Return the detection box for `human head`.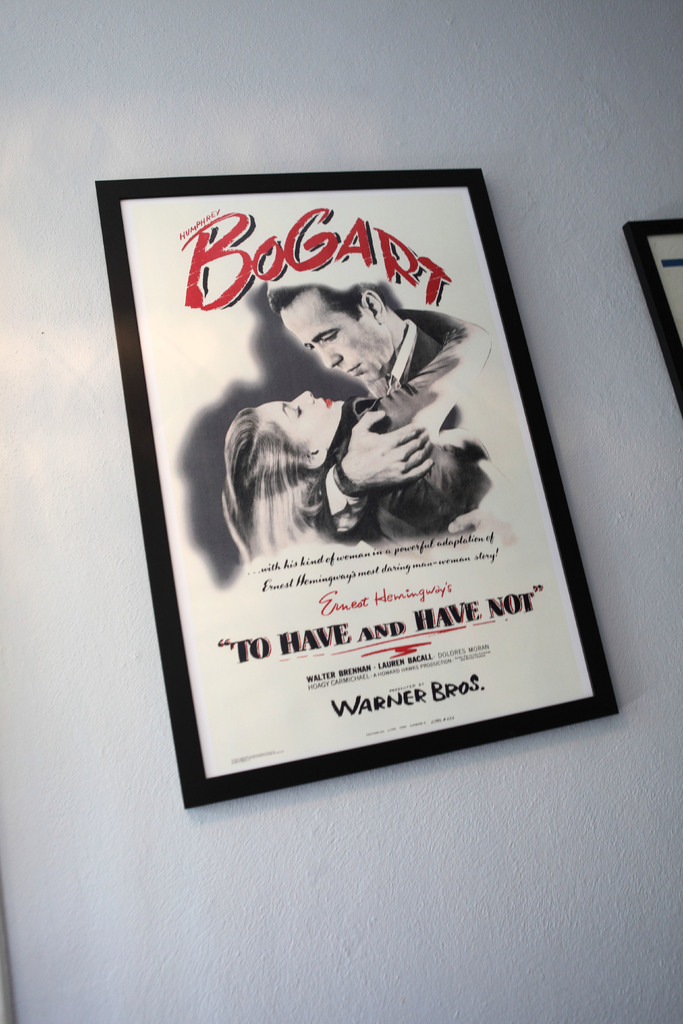
227, 390, 343, 488.
